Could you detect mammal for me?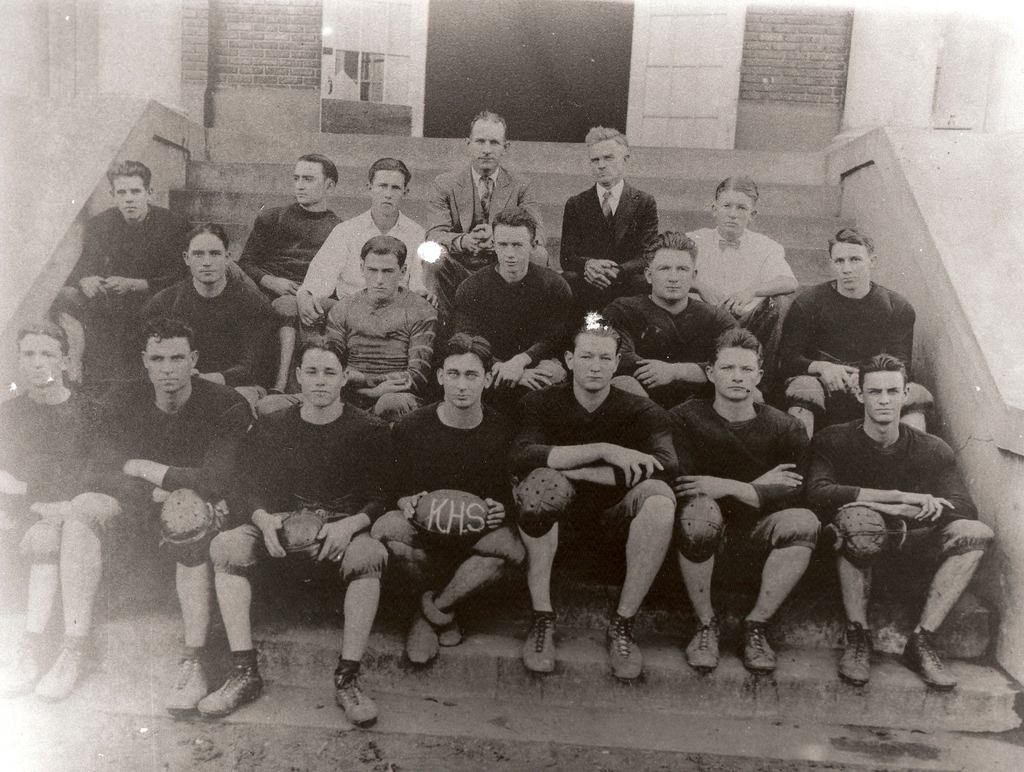
Detection result: (371, 329, 525, 665).
